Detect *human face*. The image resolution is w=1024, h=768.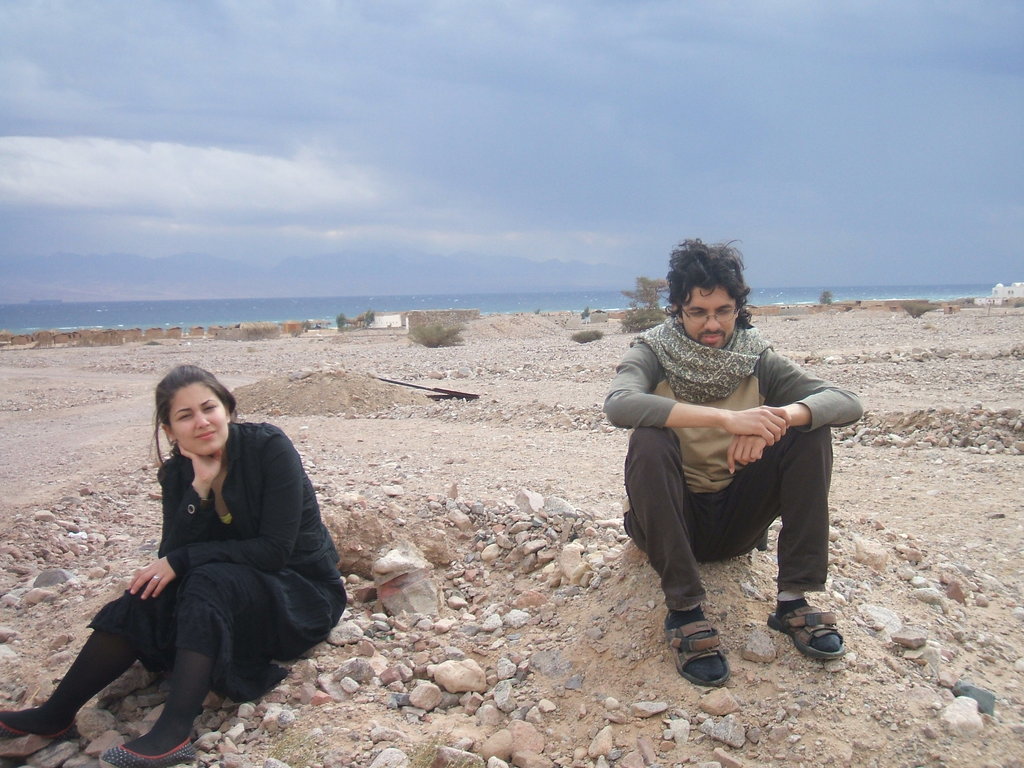
x1=682 y1=287 x2=738 y2=349.
